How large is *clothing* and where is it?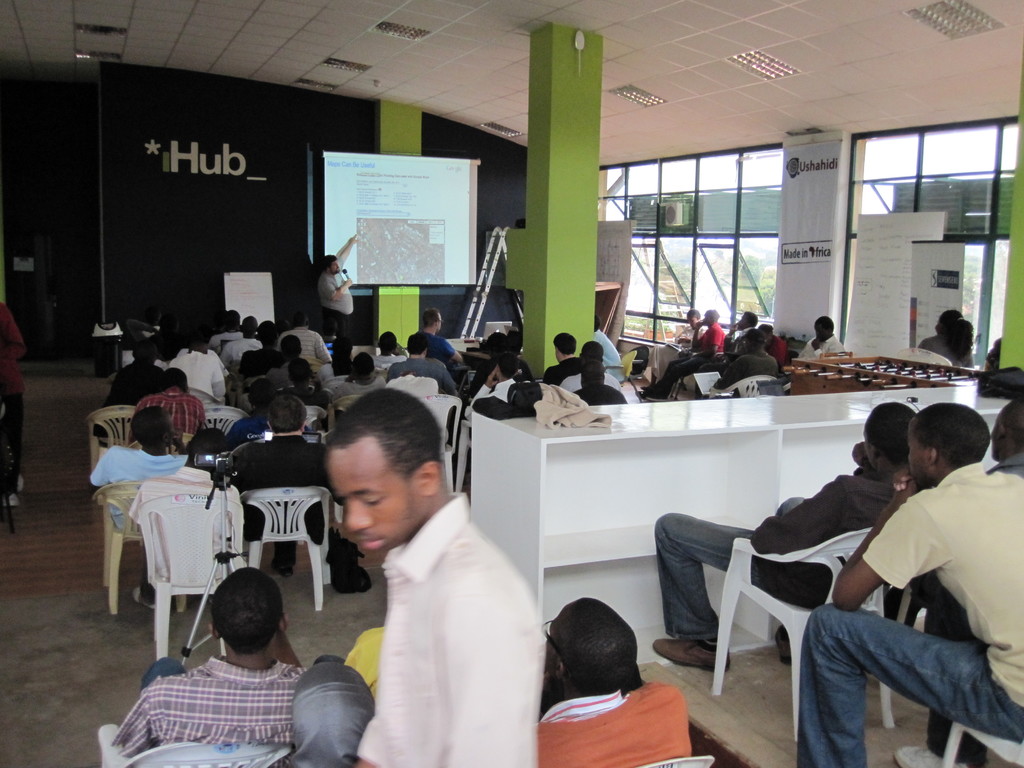
Bounding box: [81,437,216,490].
